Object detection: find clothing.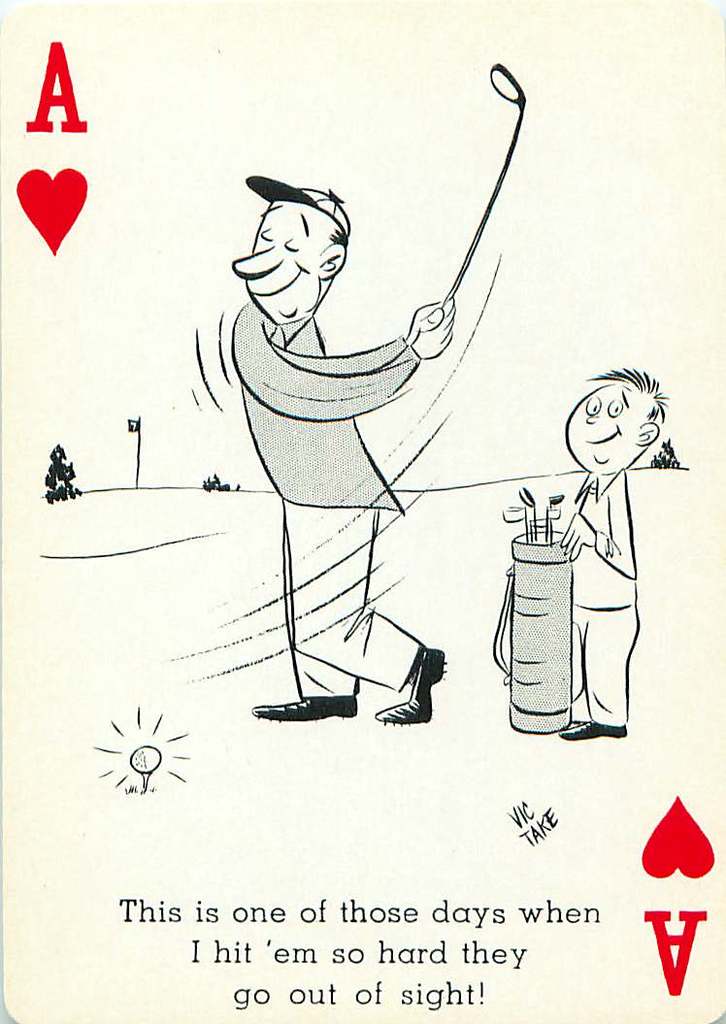
<bbox>521, 412, 670, 745</bbox>.
